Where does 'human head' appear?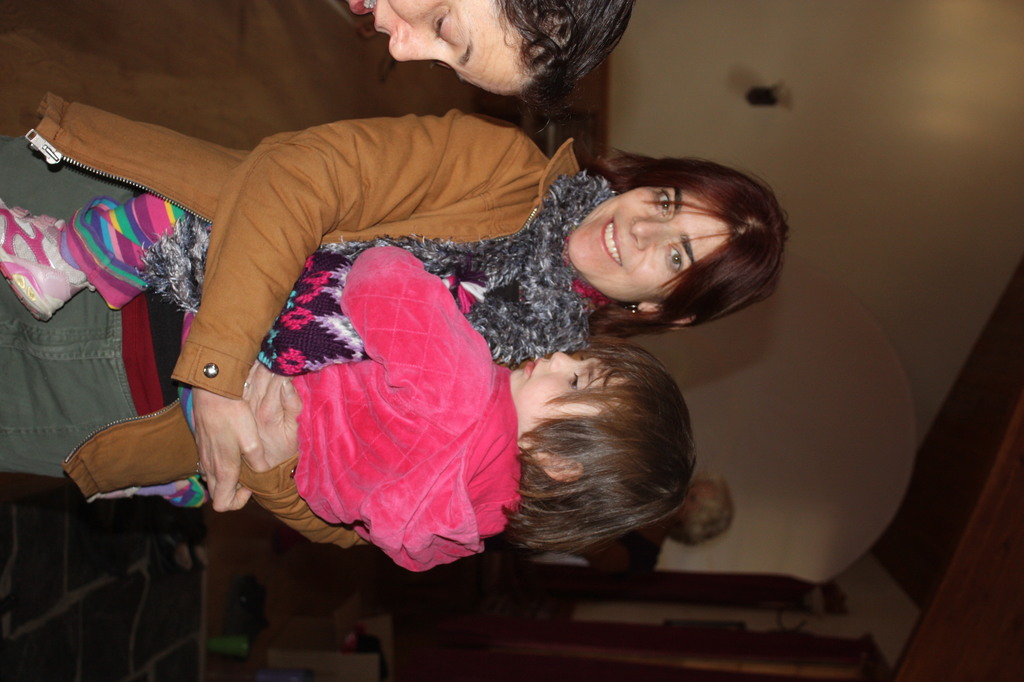
Appears at rect(567, 161, 788, 329).
